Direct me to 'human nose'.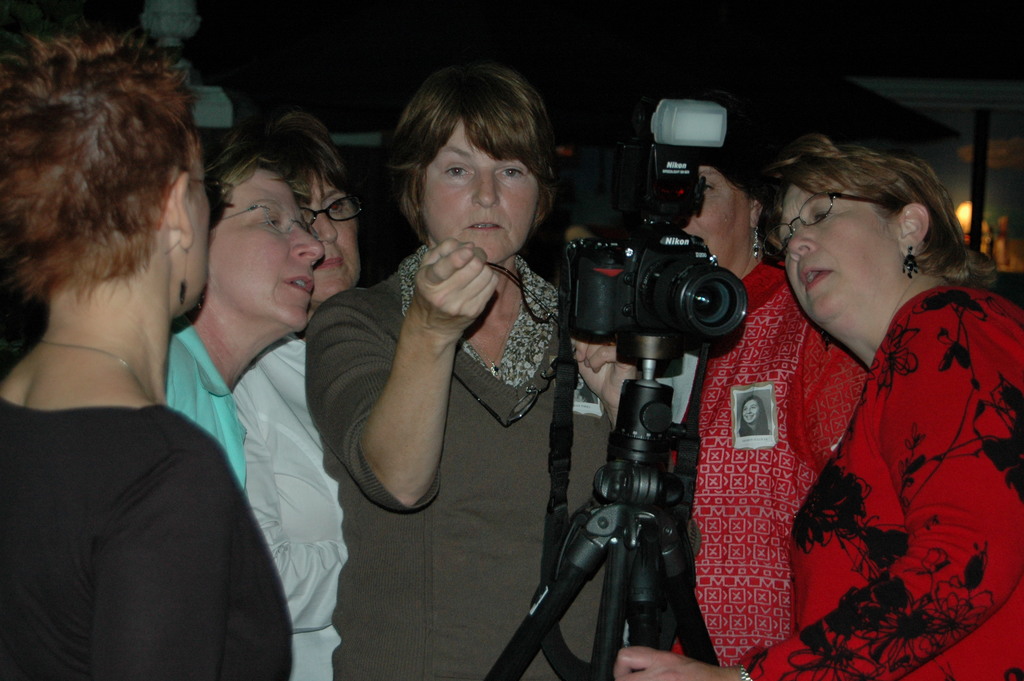
Direction: box(286, 220, 328, 263).
